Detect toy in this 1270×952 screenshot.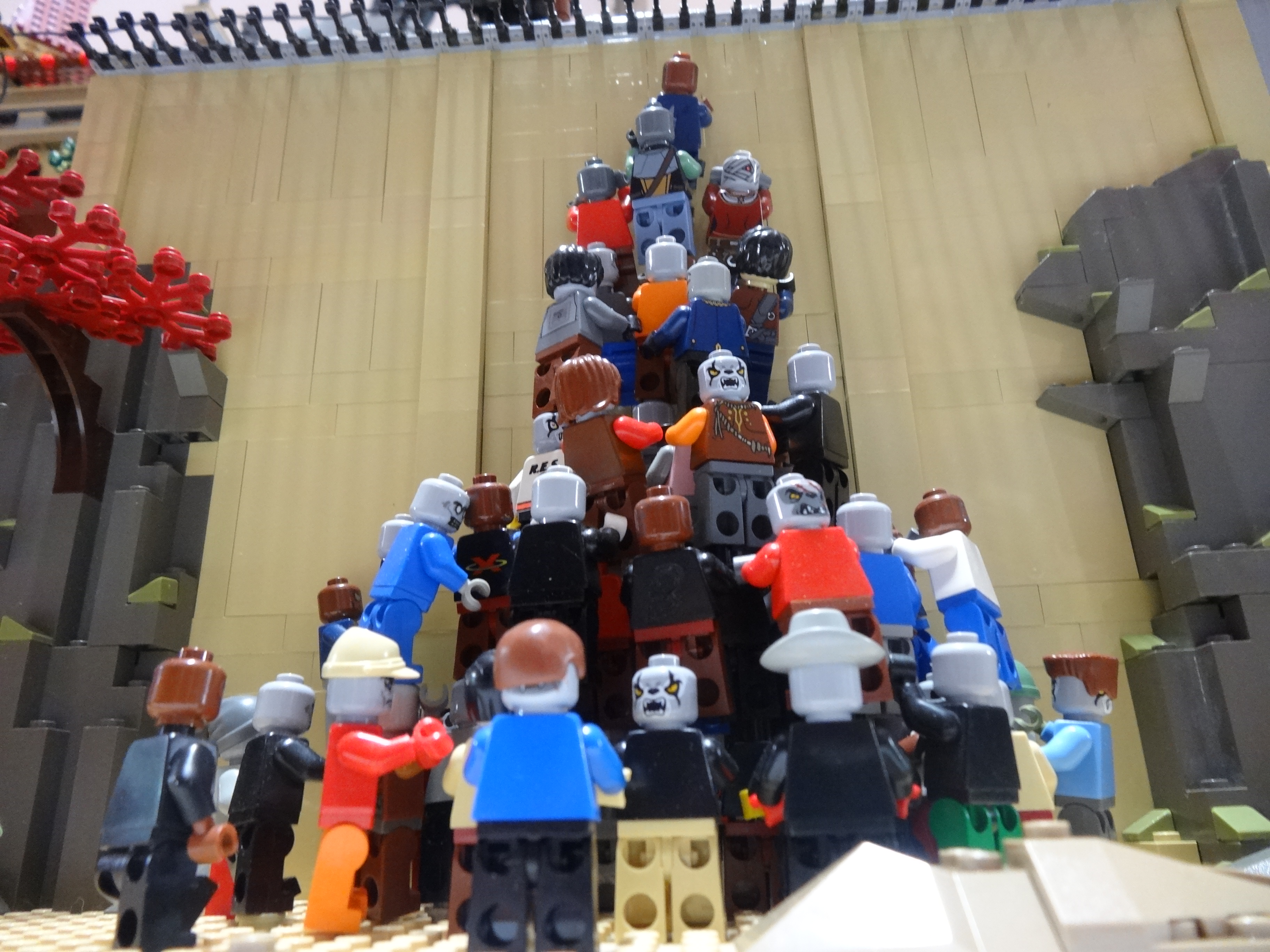
Detection: select_region(362, 229, 390, 289).
